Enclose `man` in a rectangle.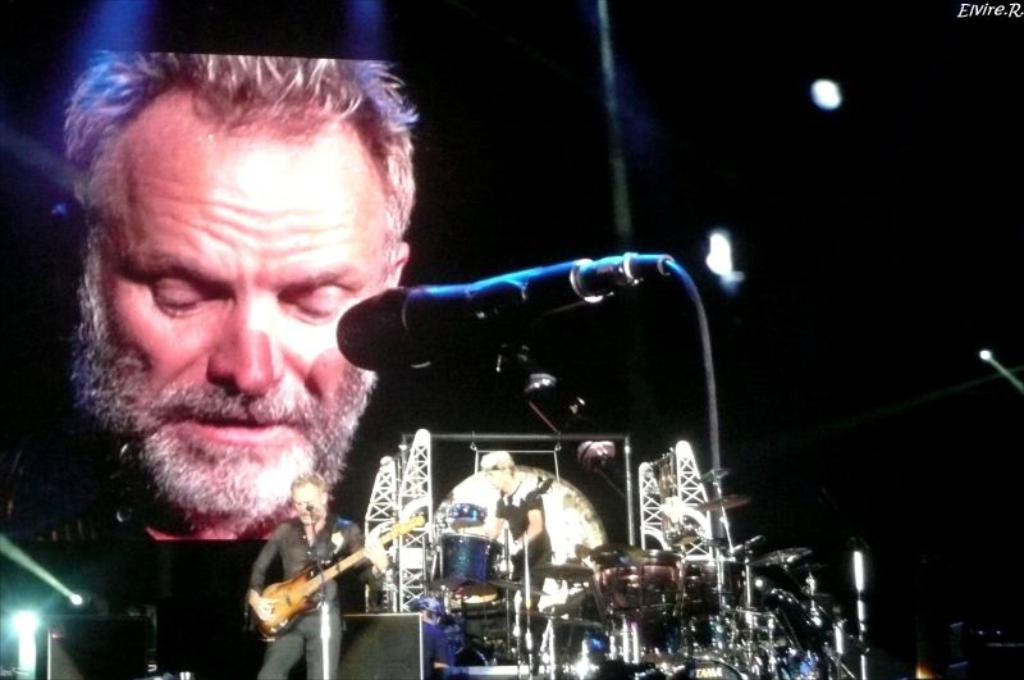
(465,448,557,651).
